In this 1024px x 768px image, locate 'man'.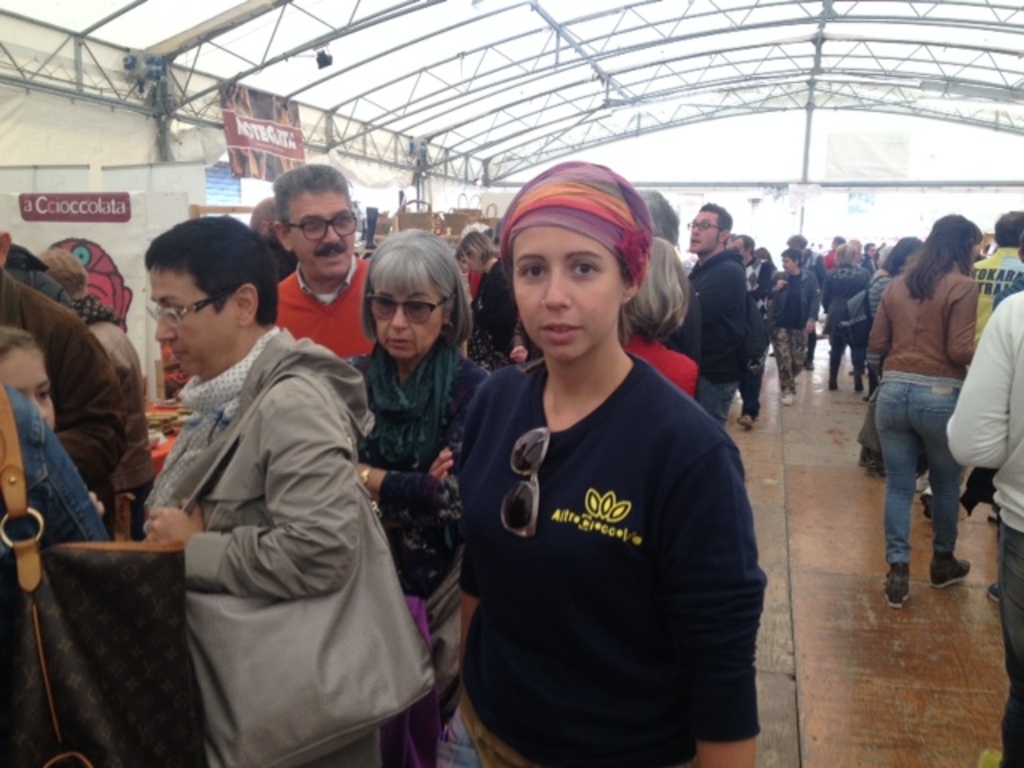
Bounding box: (789,230,822,390).
